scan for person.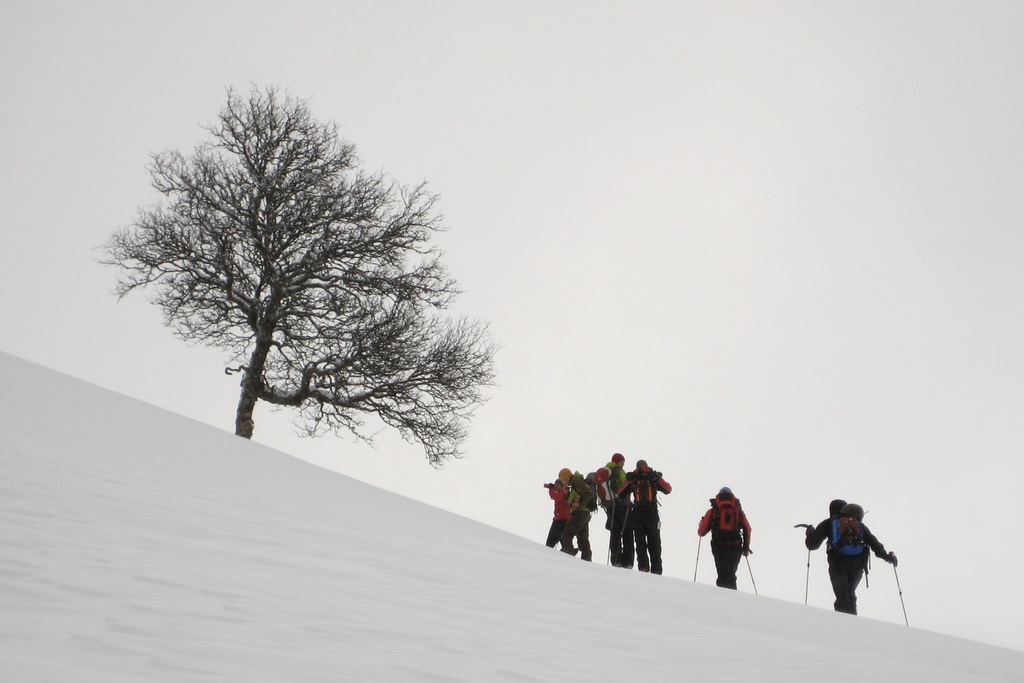
Scan result: [x1=613, y1=448, x2=675, y2=579].
